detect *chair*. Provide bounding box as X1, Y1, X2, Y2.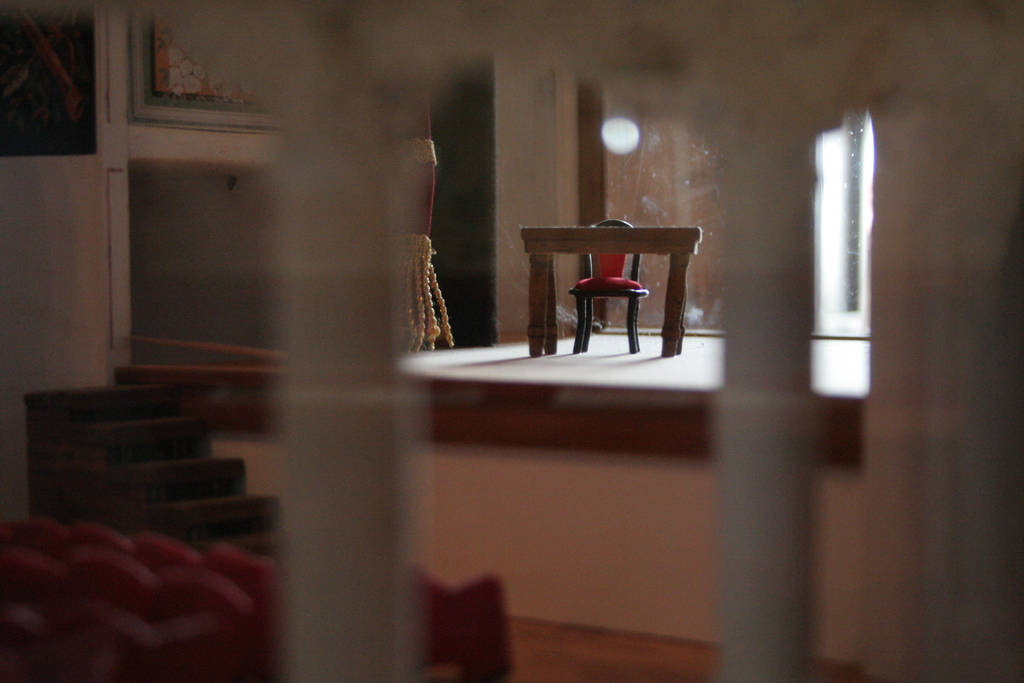
564, 216, 655, 354.
